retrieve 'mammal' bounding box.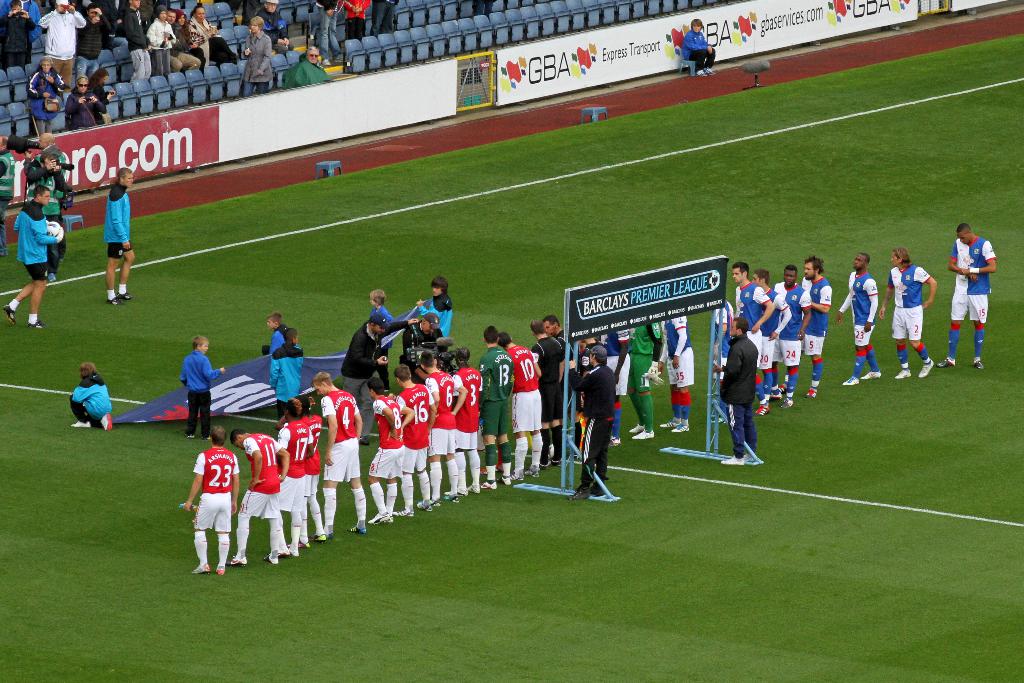
Bounding box: <box>79,3,111,74</box>.
